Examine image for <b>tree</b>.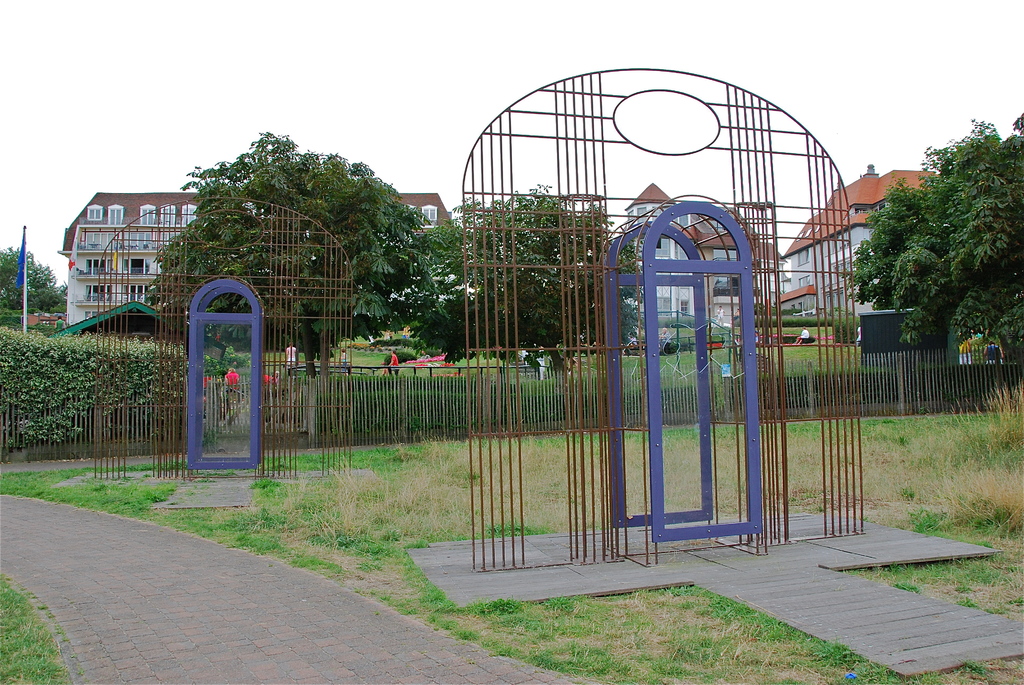
Examination result: {"left": 895, "top": 104, "right": 1023, "bottom": 363}.
